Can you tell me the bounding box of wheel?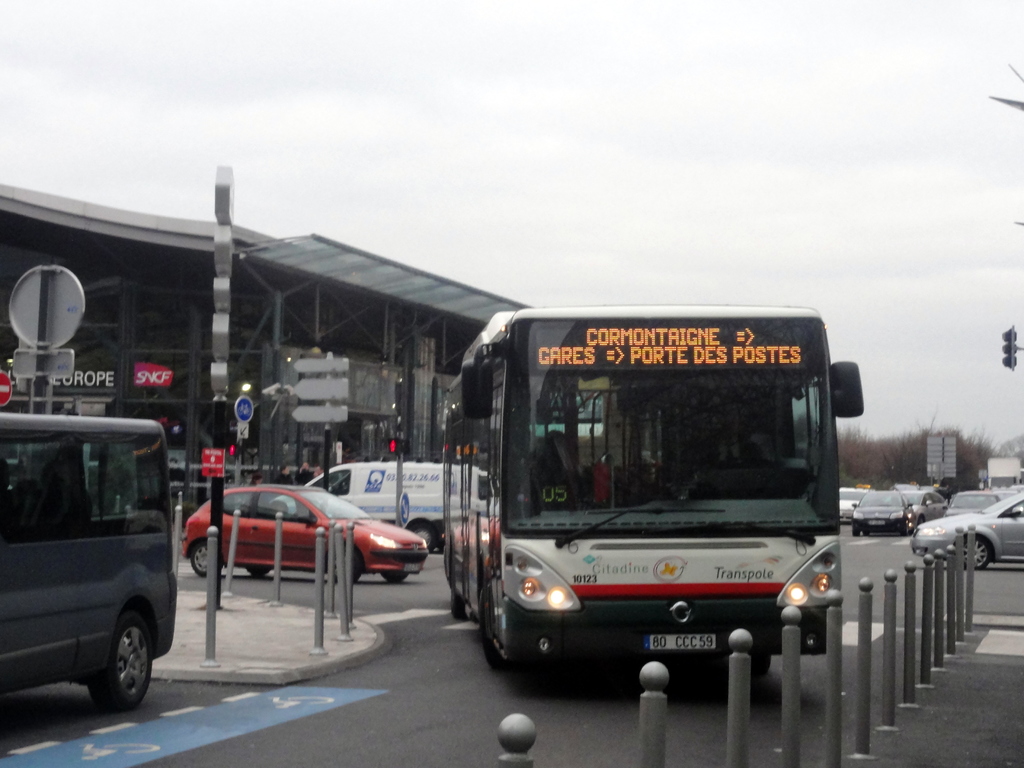
186 540 221 579.
